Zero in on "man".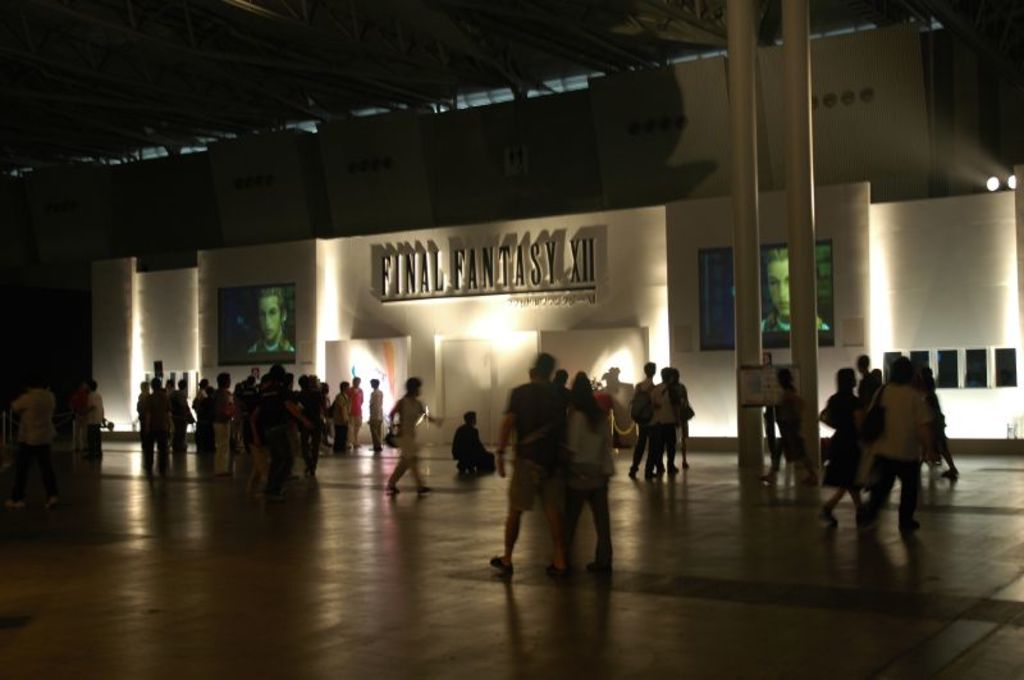
Zeroed in: 366:375:384:451.
